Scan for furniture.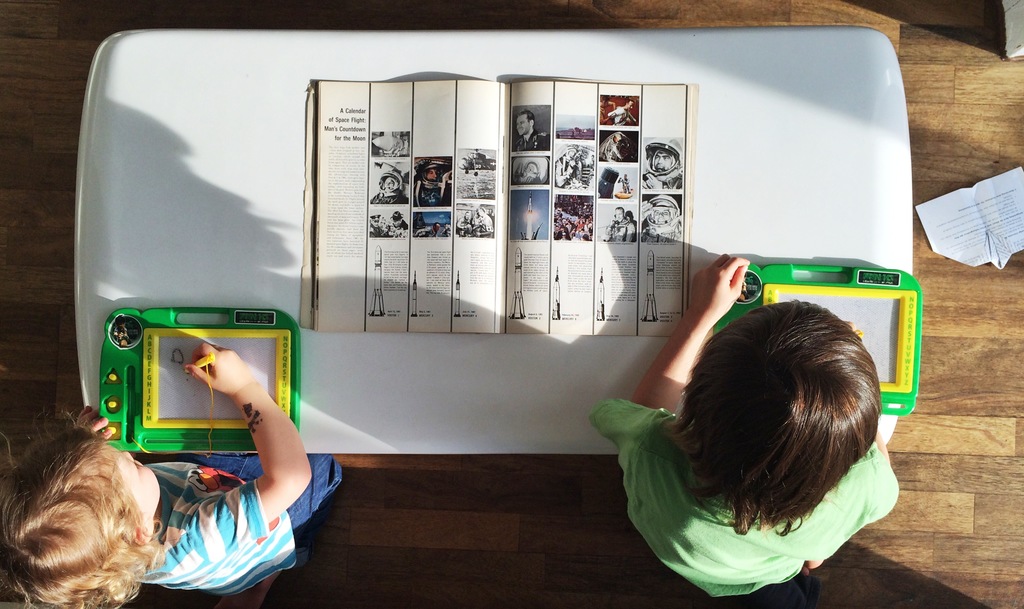
Scan result: detection(68, 27, 911, 455).
